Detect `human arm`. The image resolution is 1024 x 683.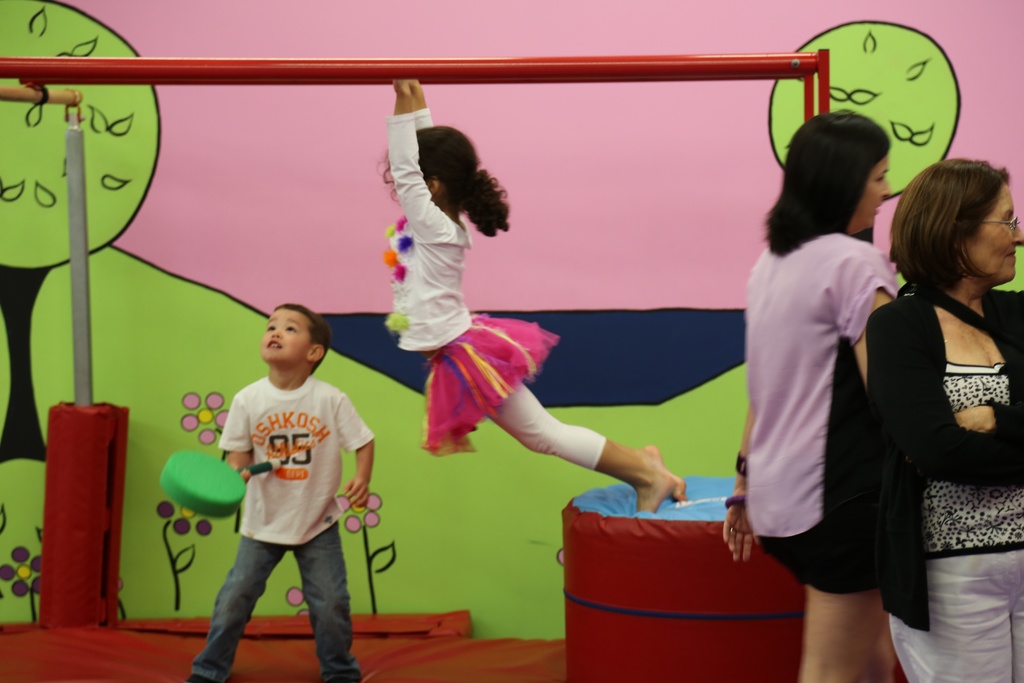
detection(388, 79, 442, 239).
